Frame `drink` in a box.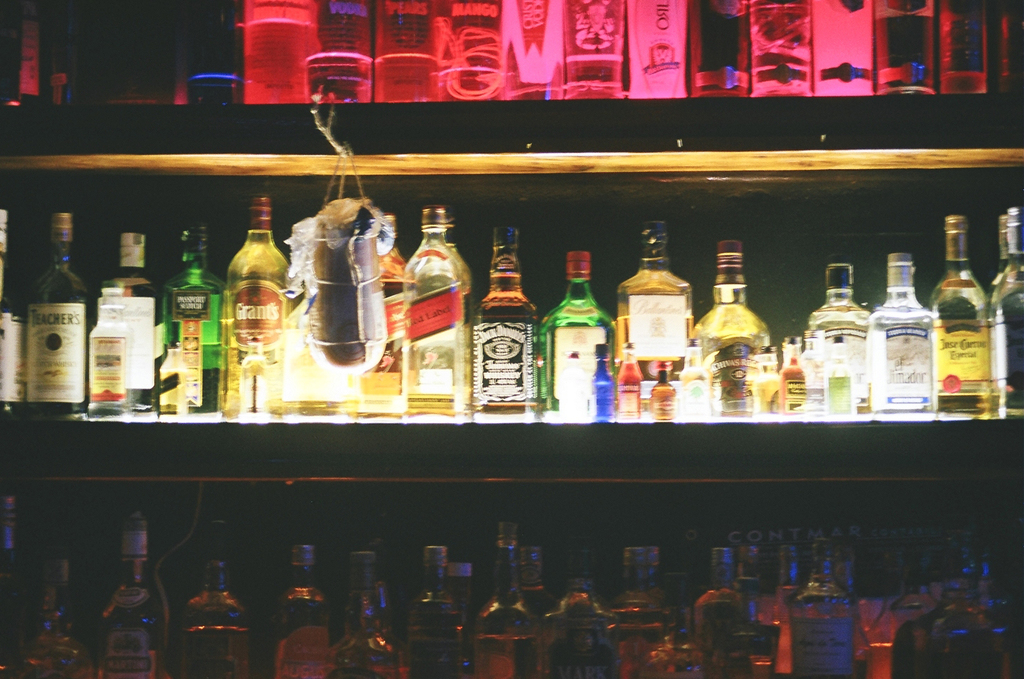
bbox=(807, 309, 872, 406).
